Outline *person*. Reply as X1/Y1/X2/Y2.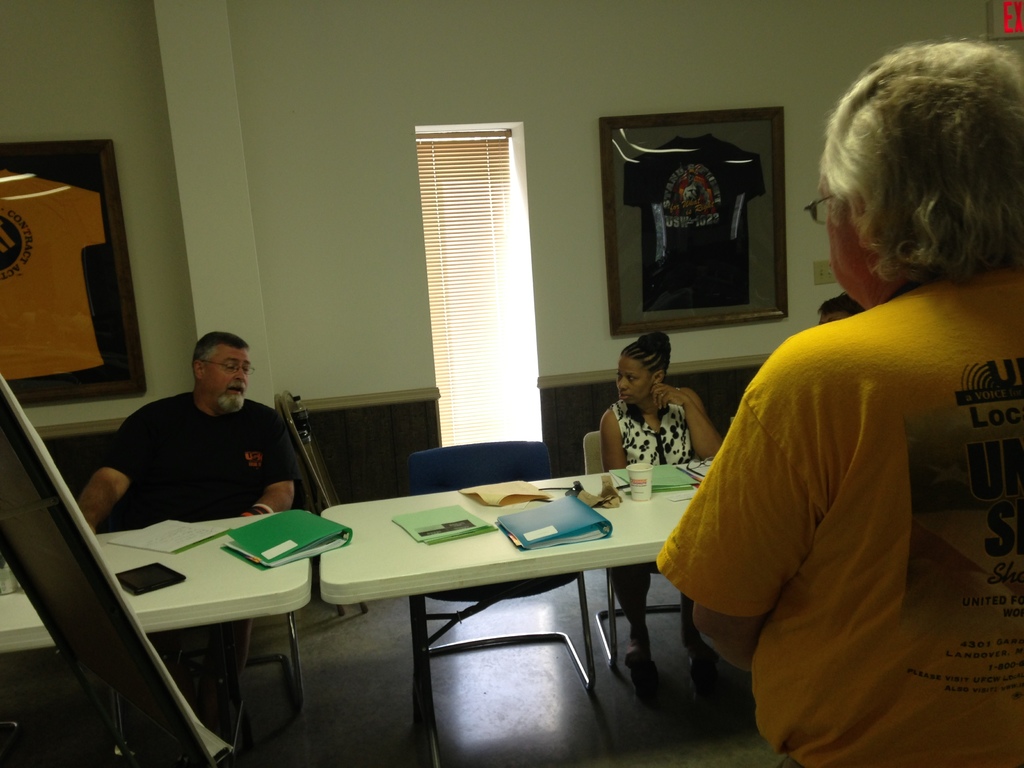
653/35/1023/767.
